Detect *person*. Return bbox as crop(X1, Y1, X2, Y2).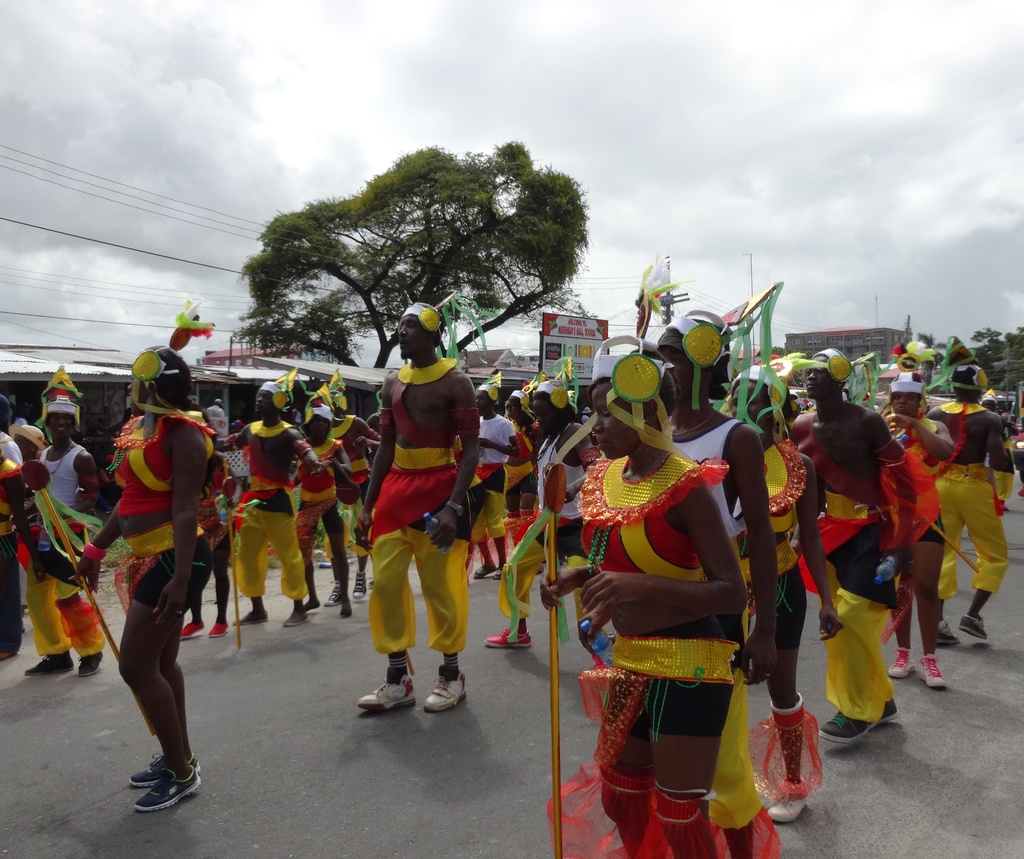
crop(925, 362, 1016, 643).
